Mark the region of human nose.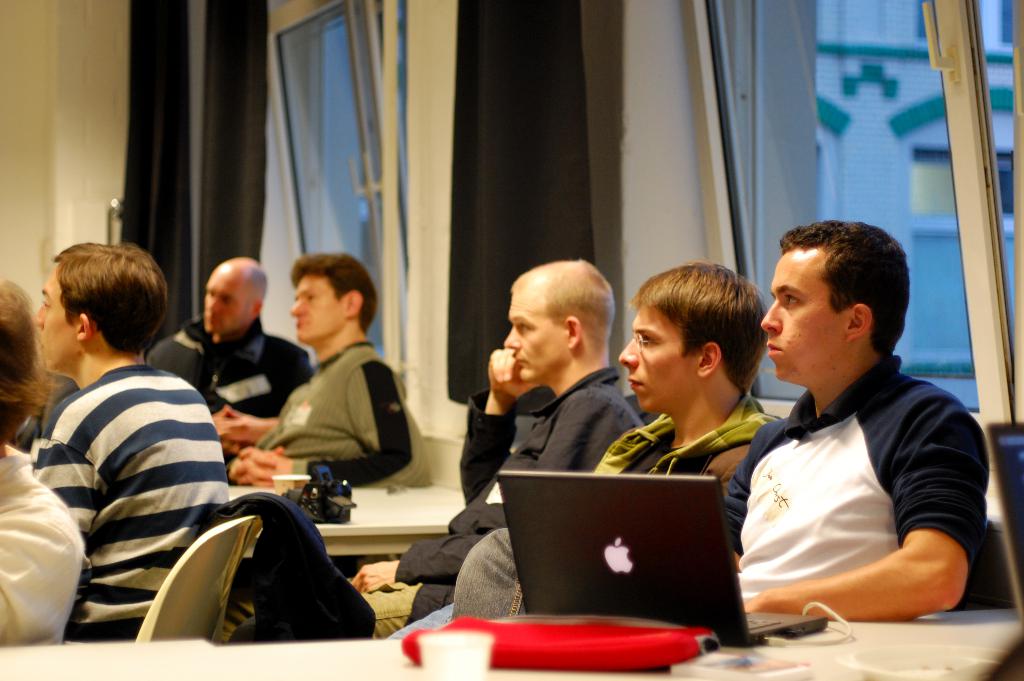
Region: 502:325:519:348.
